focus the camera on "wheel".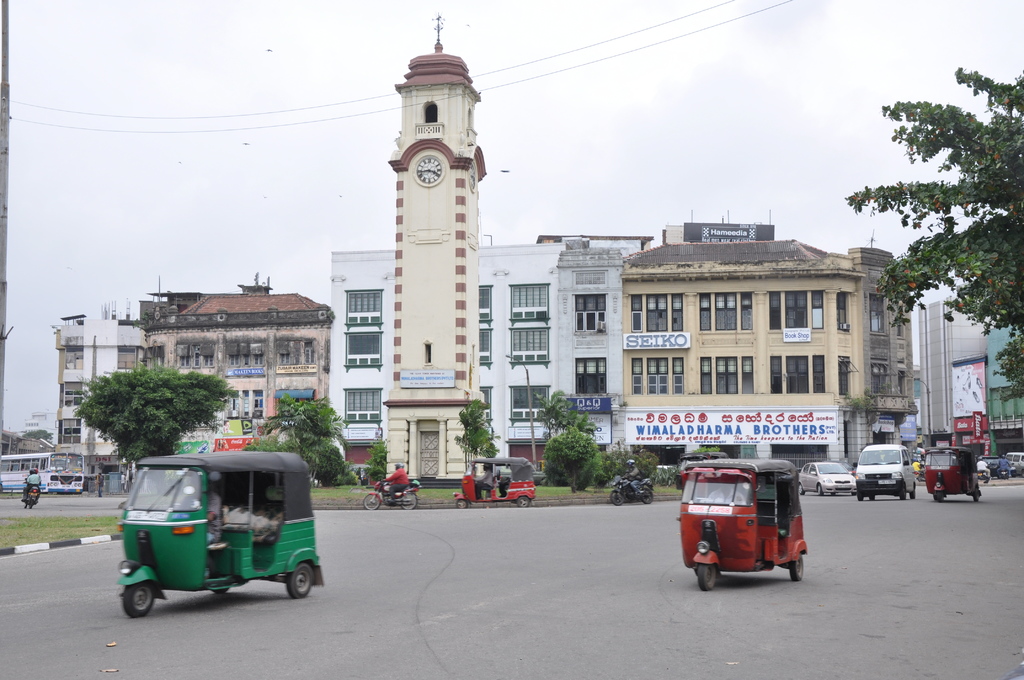
Focus region: (x1=791, y1=555, x2=804, y2=581).
